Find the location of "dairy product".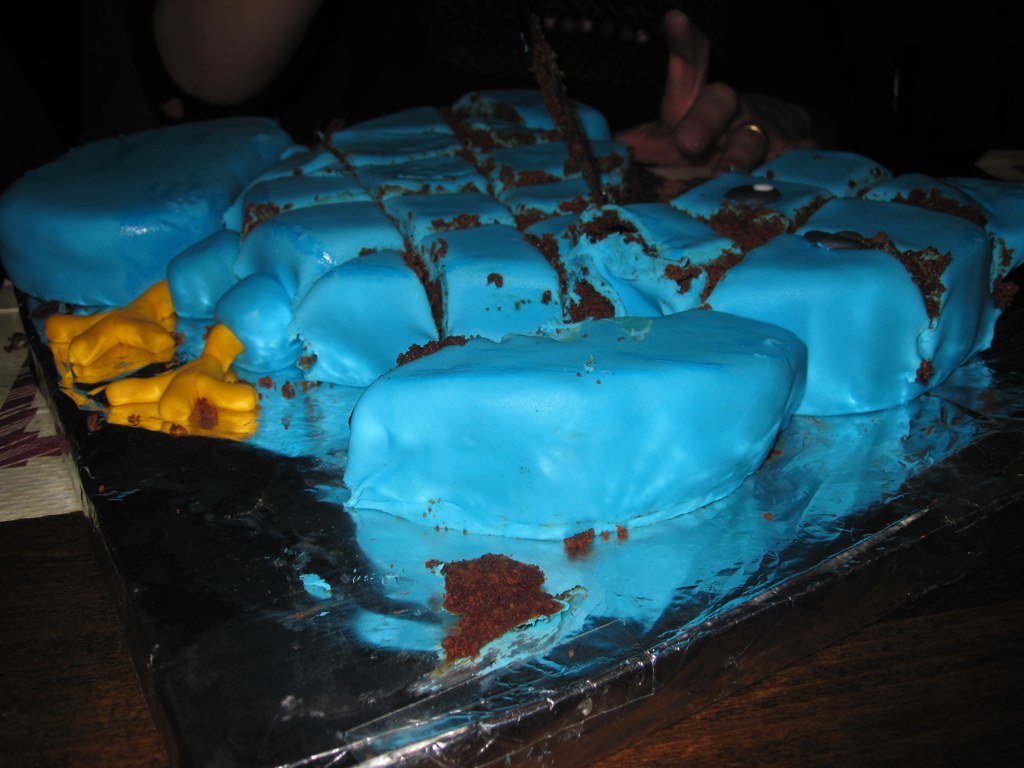
Location: locate(258, 175, 347, 232).
